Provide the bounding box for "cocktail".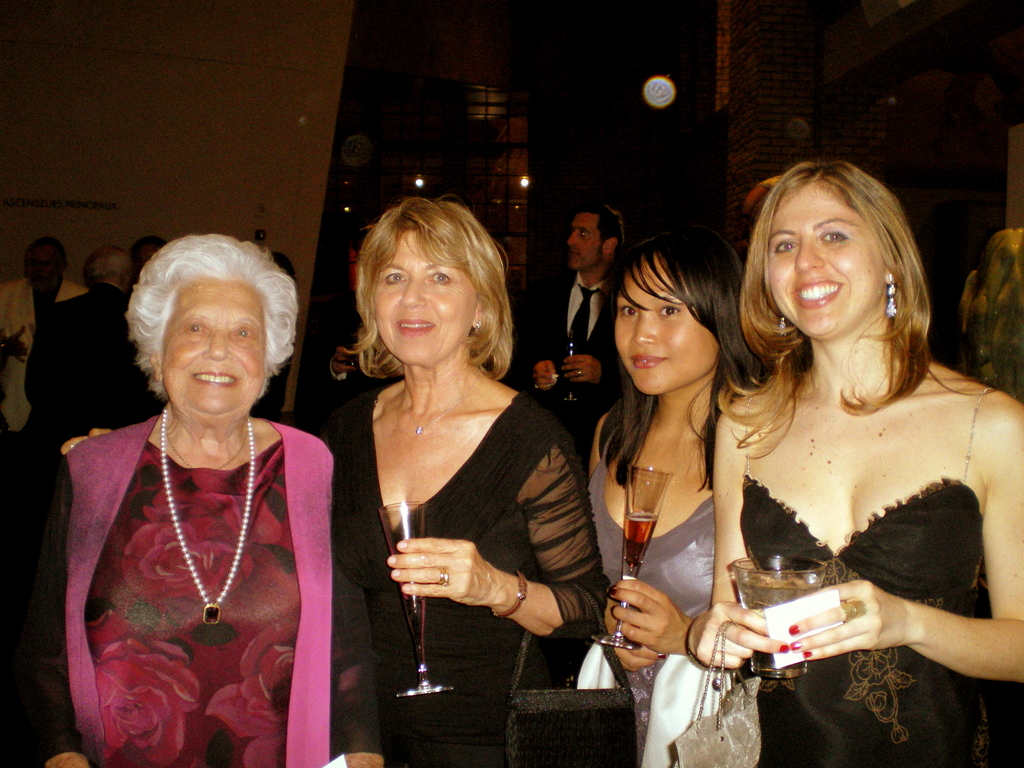
556 325 583 399.
